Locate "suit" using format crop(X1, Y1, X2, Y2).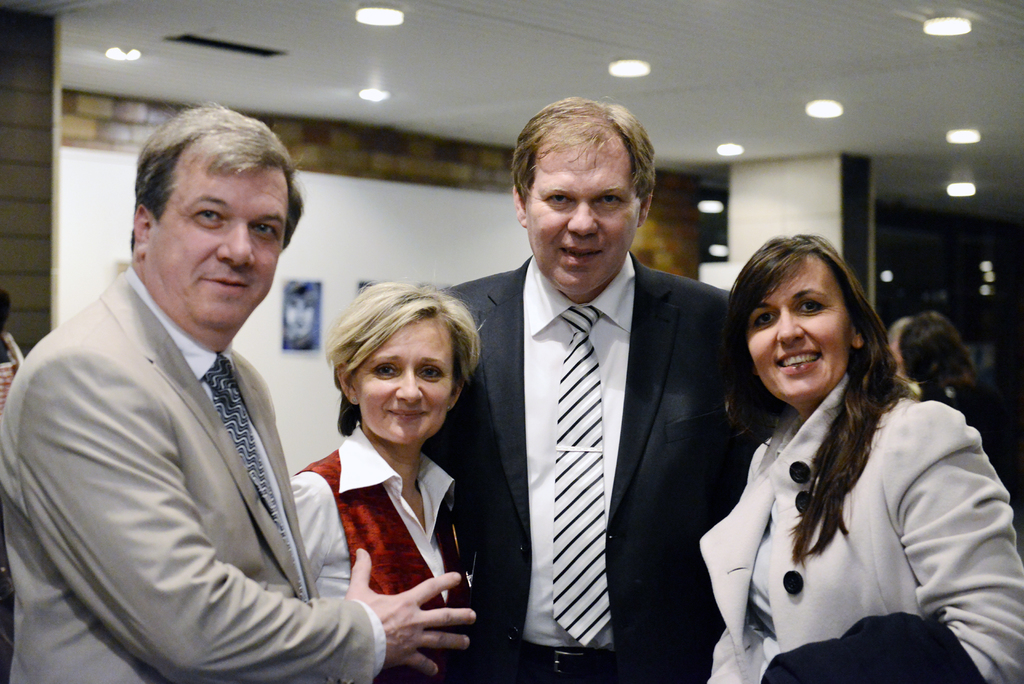
crop(465, 154, 737, 683).
